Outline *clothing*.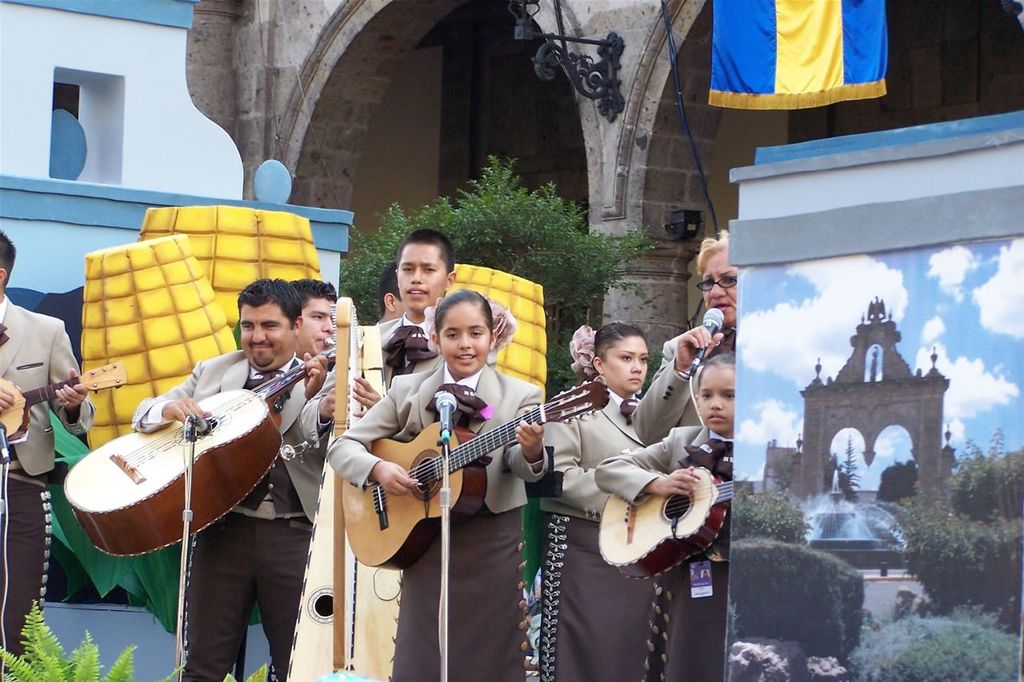
Outline: (x1=589, y1=423, x2=733, y2=681).
